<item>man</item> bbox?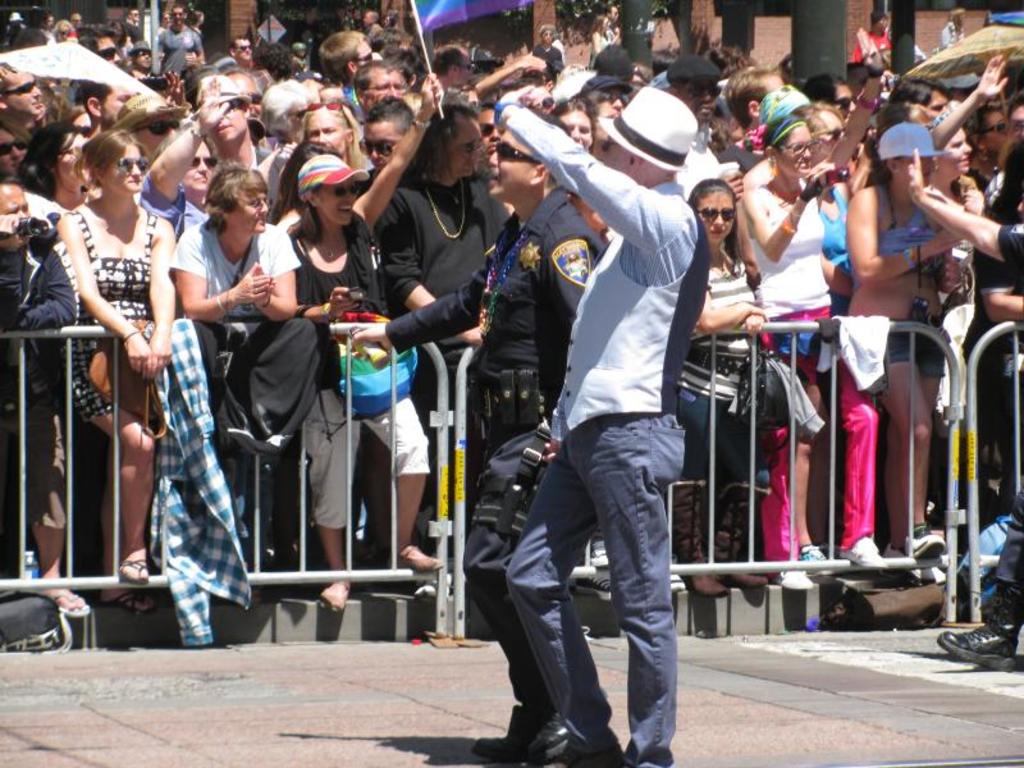
bbox(383, 100, 518, 552)
